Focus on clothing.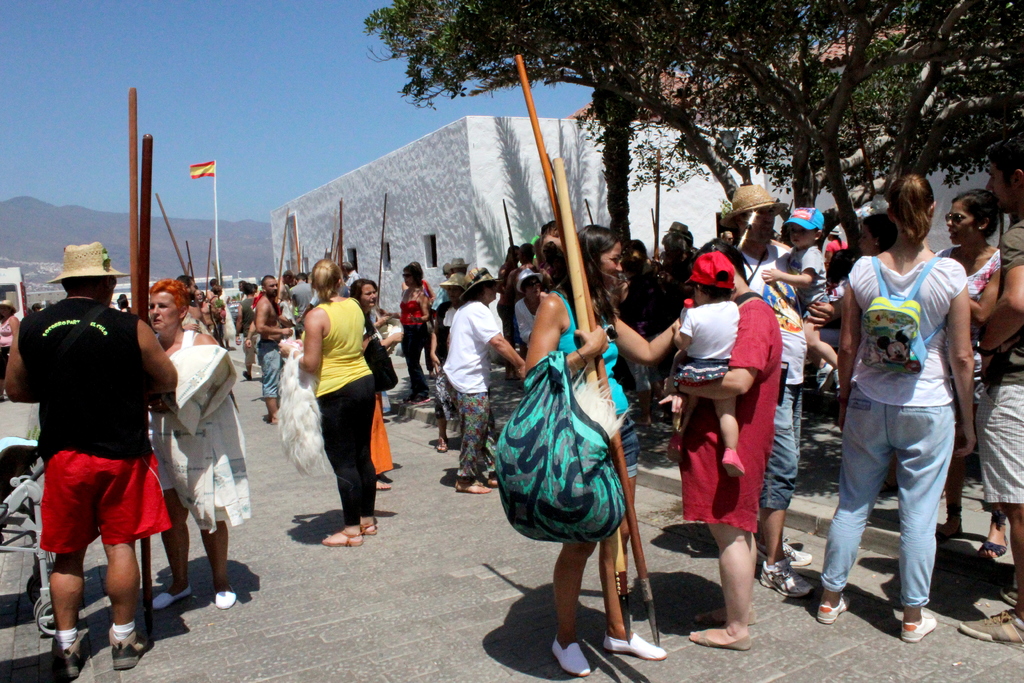
Focused at [left=966, top=220, right=1023, bottom=504].
